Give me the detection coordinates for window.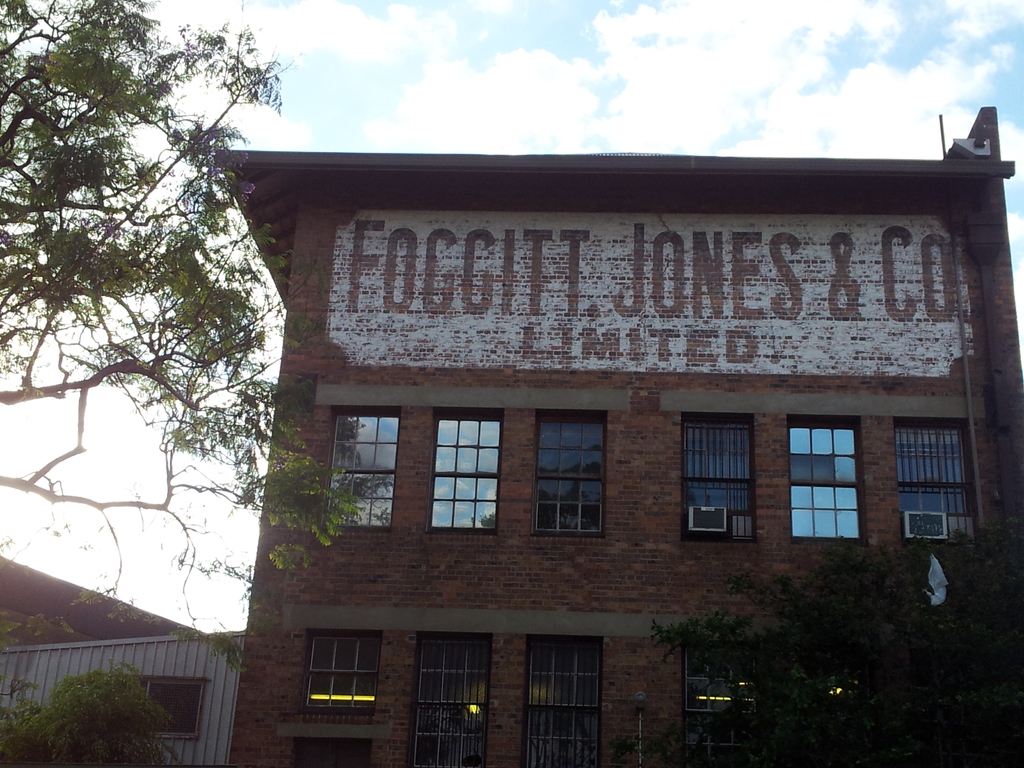
left=440, top=414, right=502, bottom=542.
